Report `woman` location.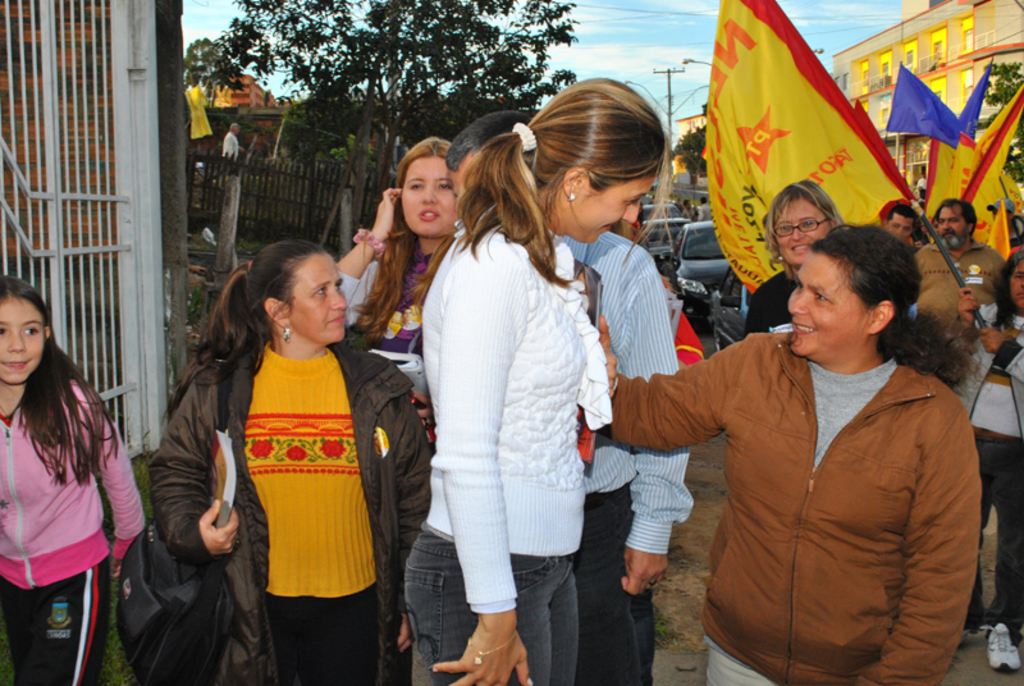
Report: 326, 131, 461, 458.
